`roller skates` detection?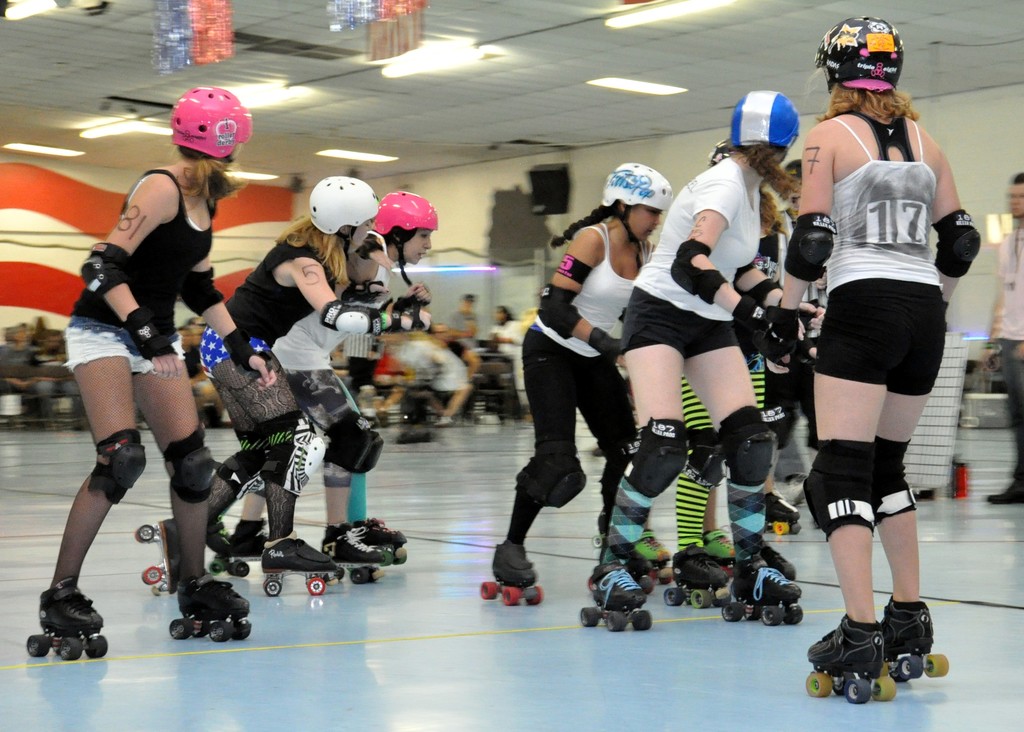
Rect(477, 538, 542, 605)
